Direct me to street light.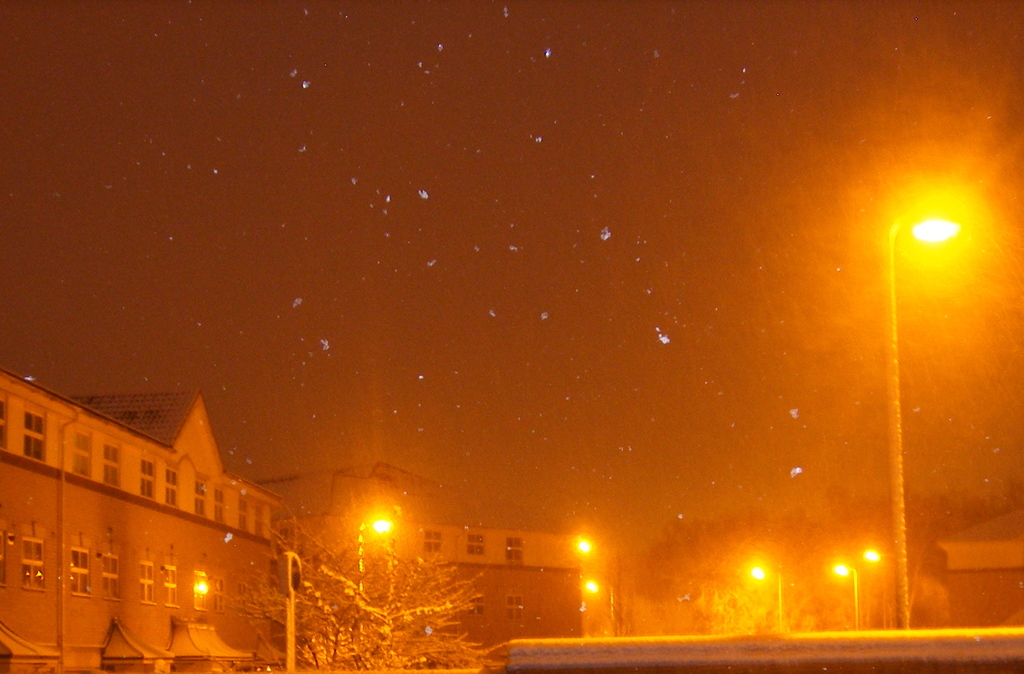
Direction: l=348, t=510, r=401, b=639.
